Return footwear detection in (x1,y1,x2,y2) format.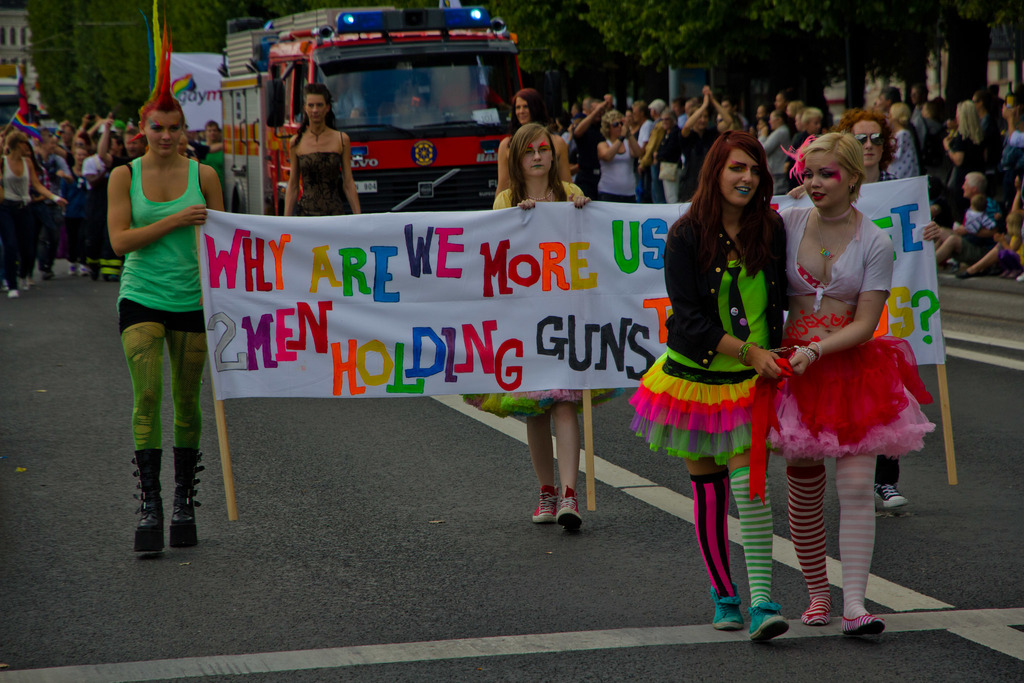
(702,586,747,628).
